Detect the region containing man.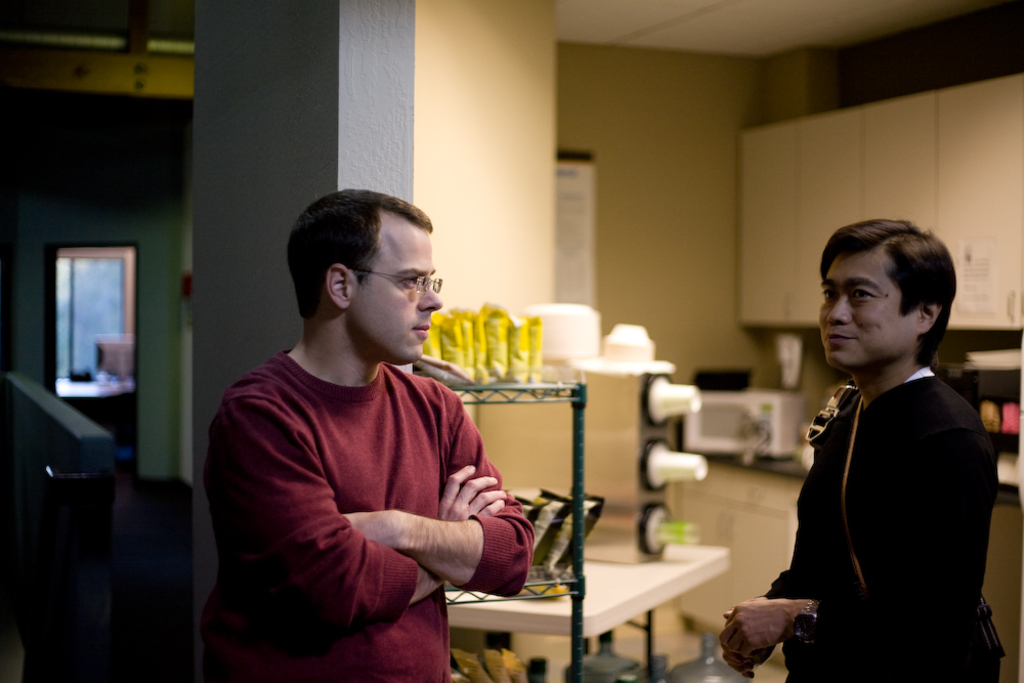
[x1=188, y1=189, x2=548, y2=663].
